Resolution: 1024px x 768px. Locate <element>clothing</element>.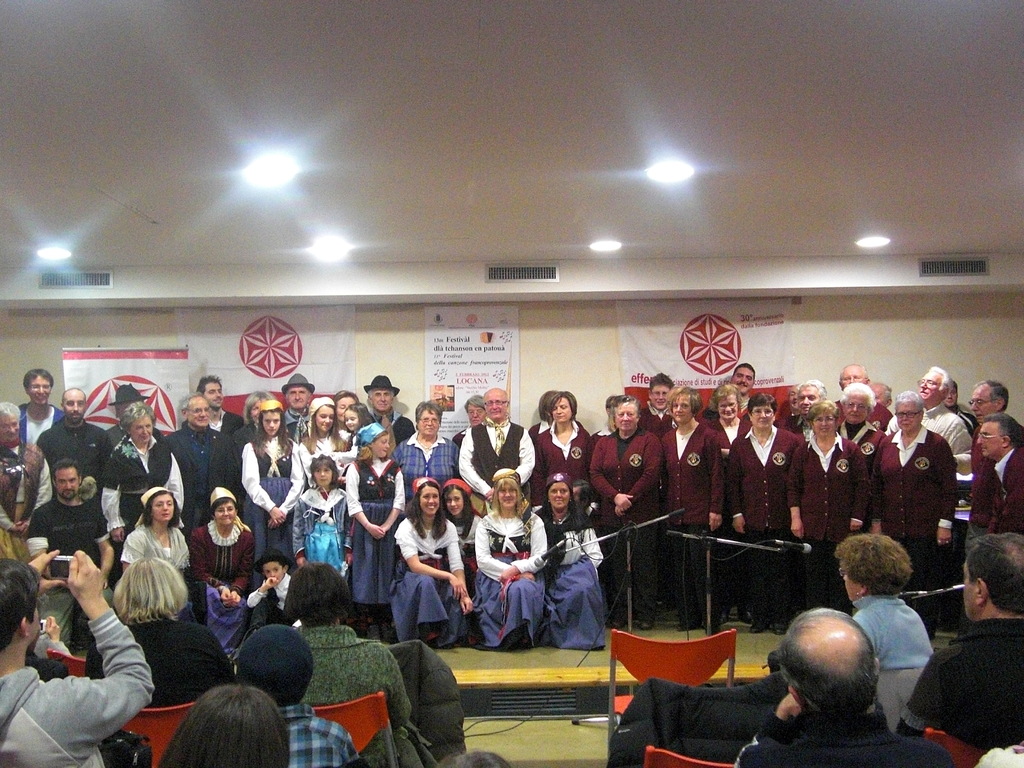
bbox=[10, 405, 67, 442].
